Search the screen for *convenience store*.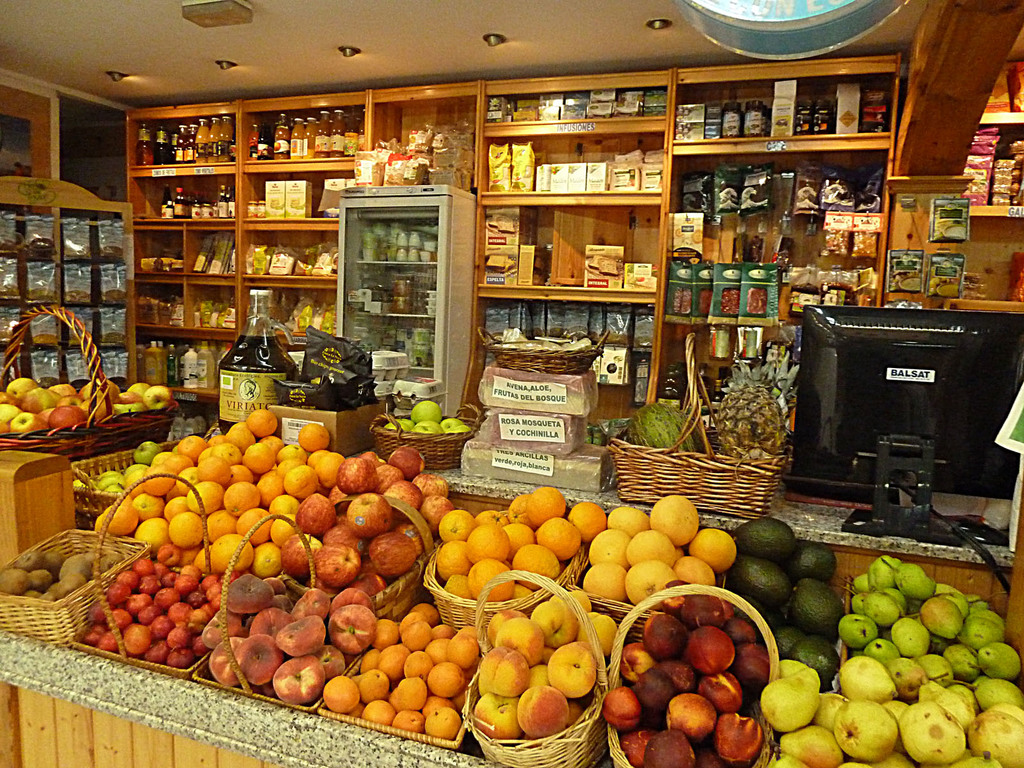
Found at pyautogui.locateOnScreen(6, 0, 1023, 753).
